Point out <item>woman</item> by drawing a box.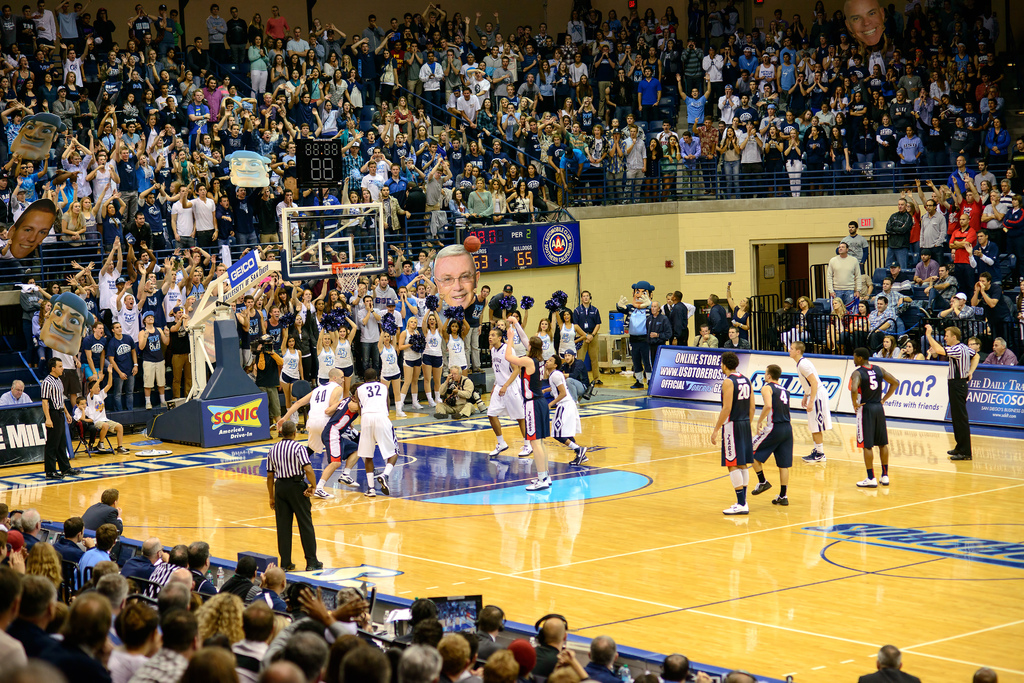
<bbox>479, 99, 495, 147</bbox>.
